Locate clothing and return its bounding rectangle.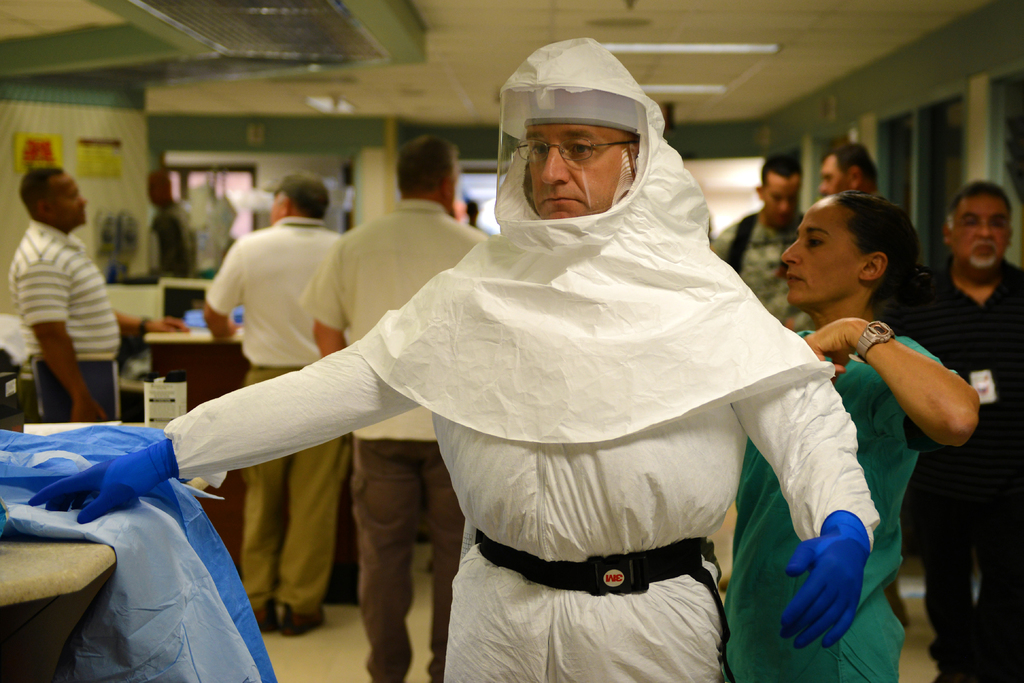
Rect(0, 414, 268, 682).
